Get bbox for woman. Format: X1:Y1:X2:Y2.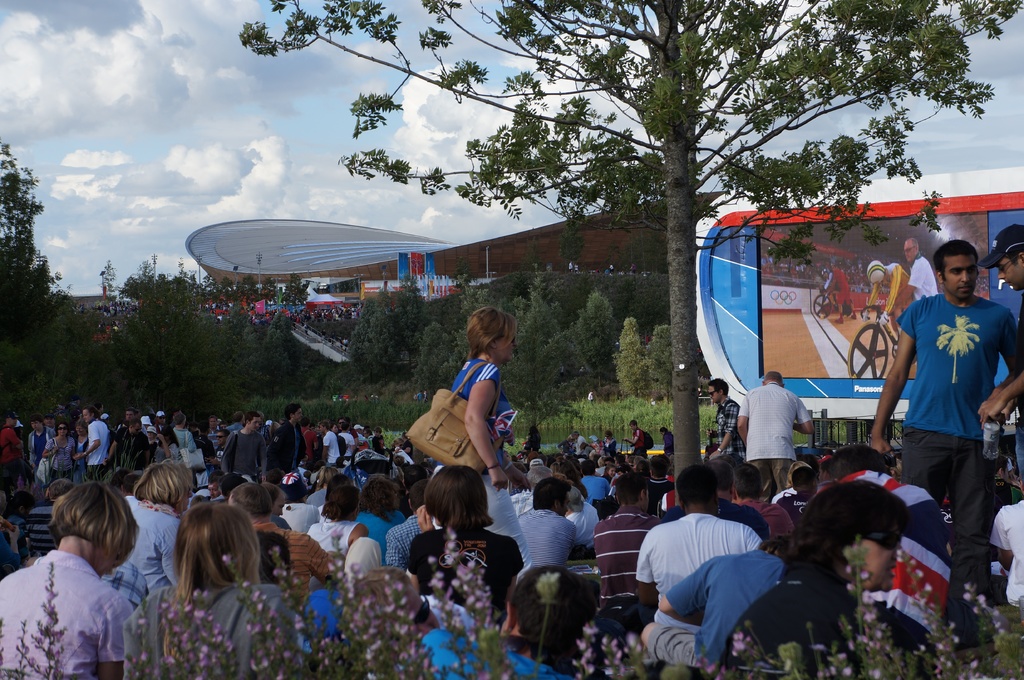
407:464:524:625.
